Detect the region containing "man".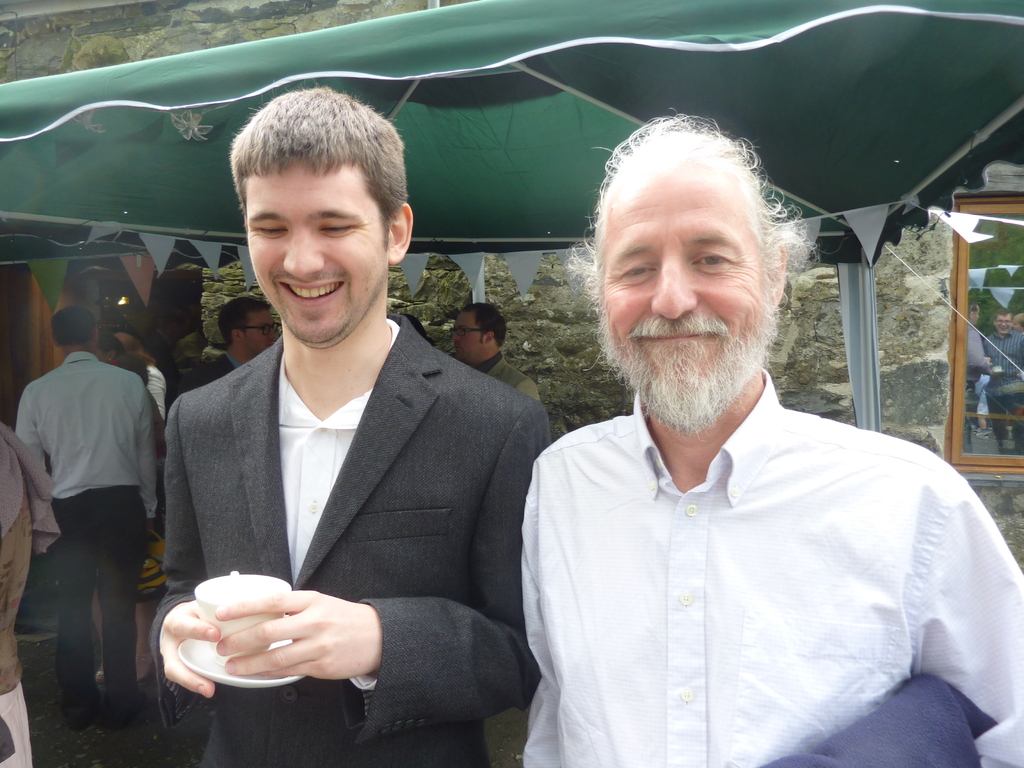
crop(518, 112, 1023, 767).
